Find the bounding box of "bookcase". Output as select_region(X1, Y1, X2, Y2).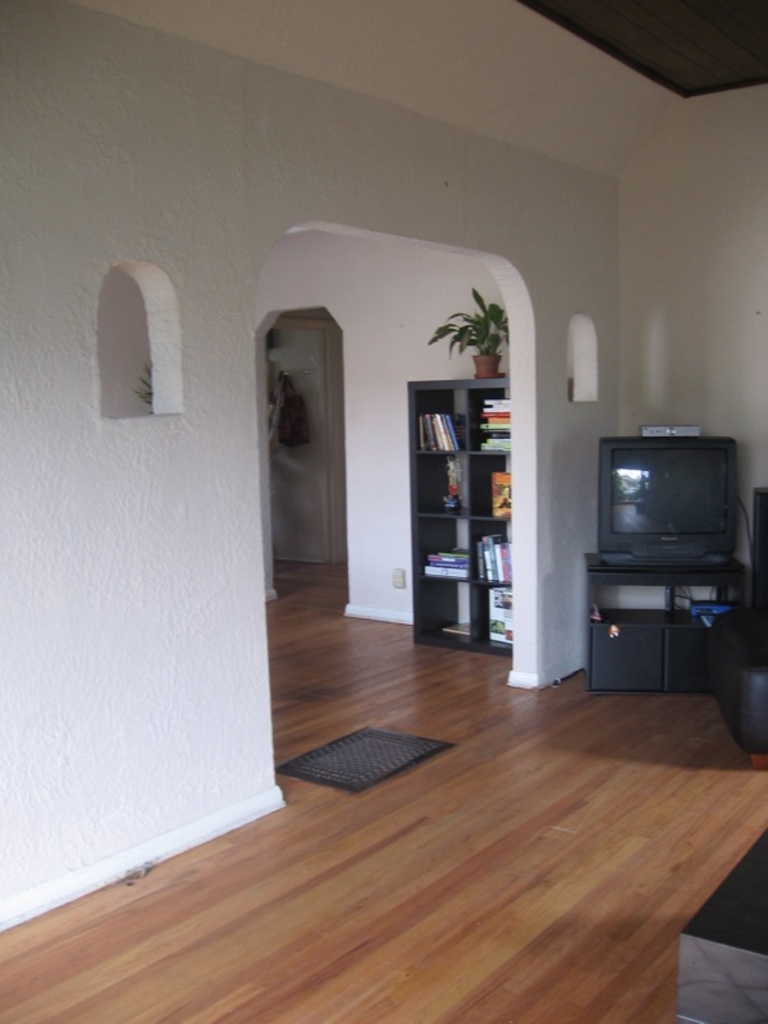
select_region(407, 358, 549, 662).
